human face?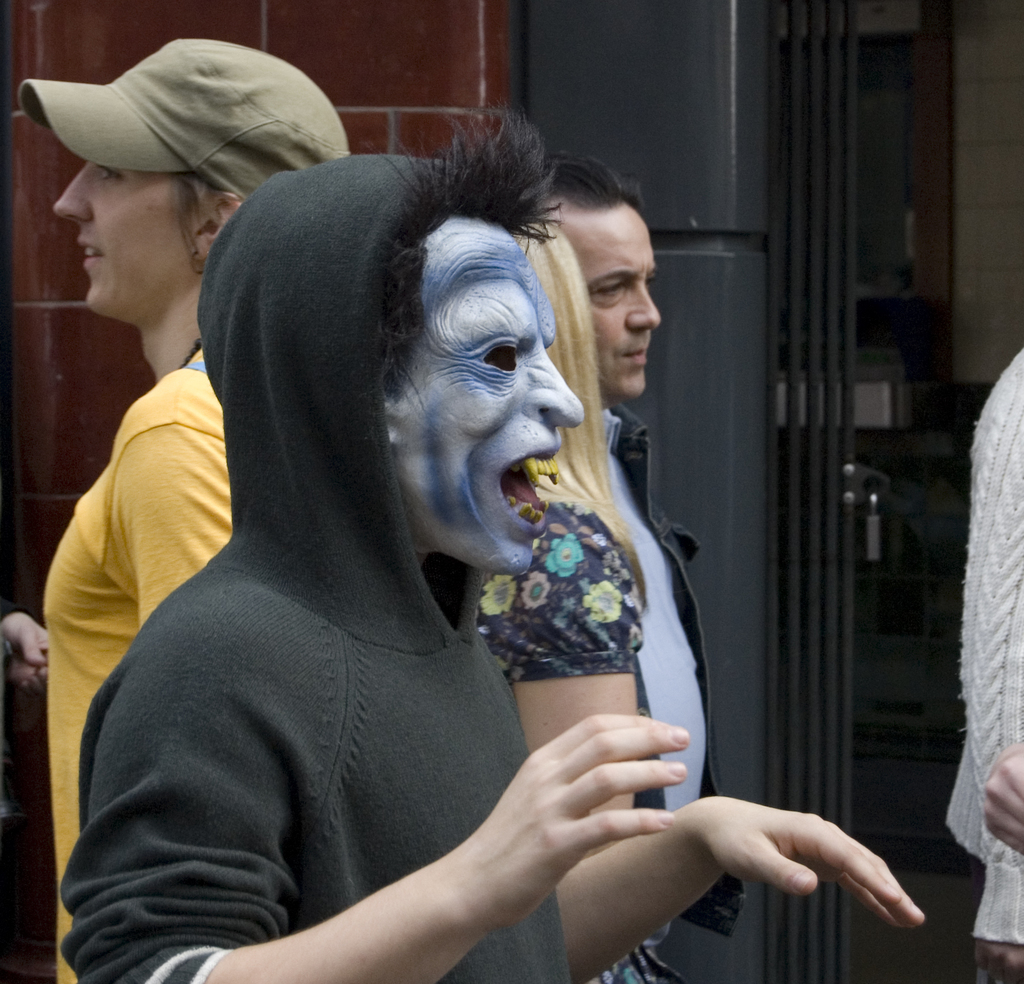
[546,191,662,394]
